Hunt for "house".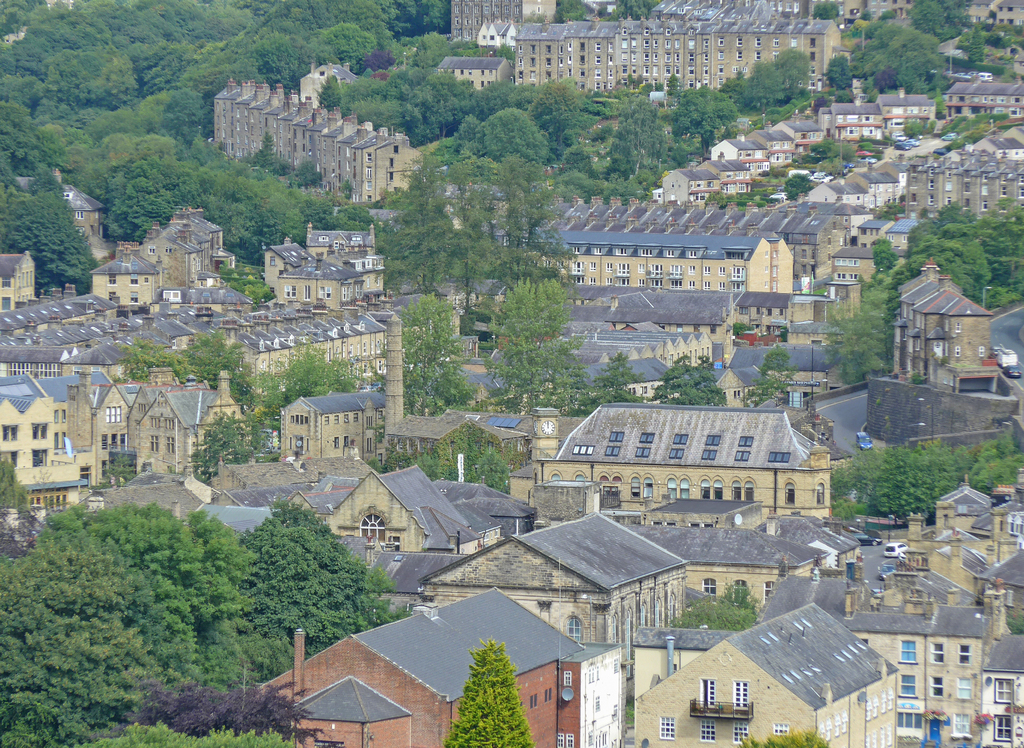
Hunted down at [x1=309, y1=459, x2=478, y2=557].
